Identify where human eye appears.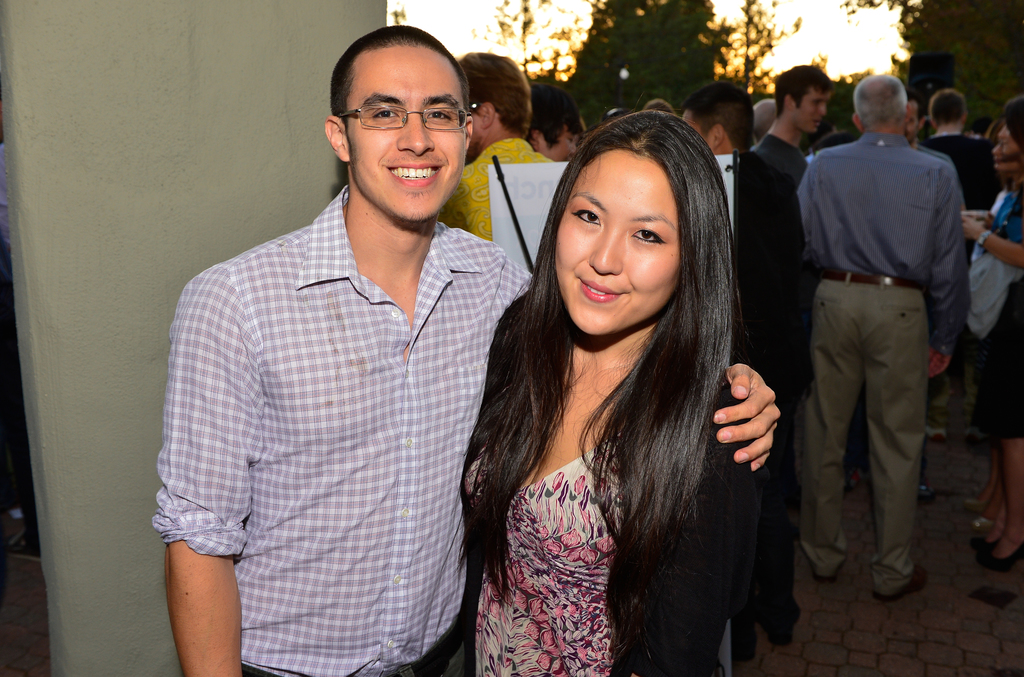
Appears at left=371, top=109, right=399, bottom=120.
